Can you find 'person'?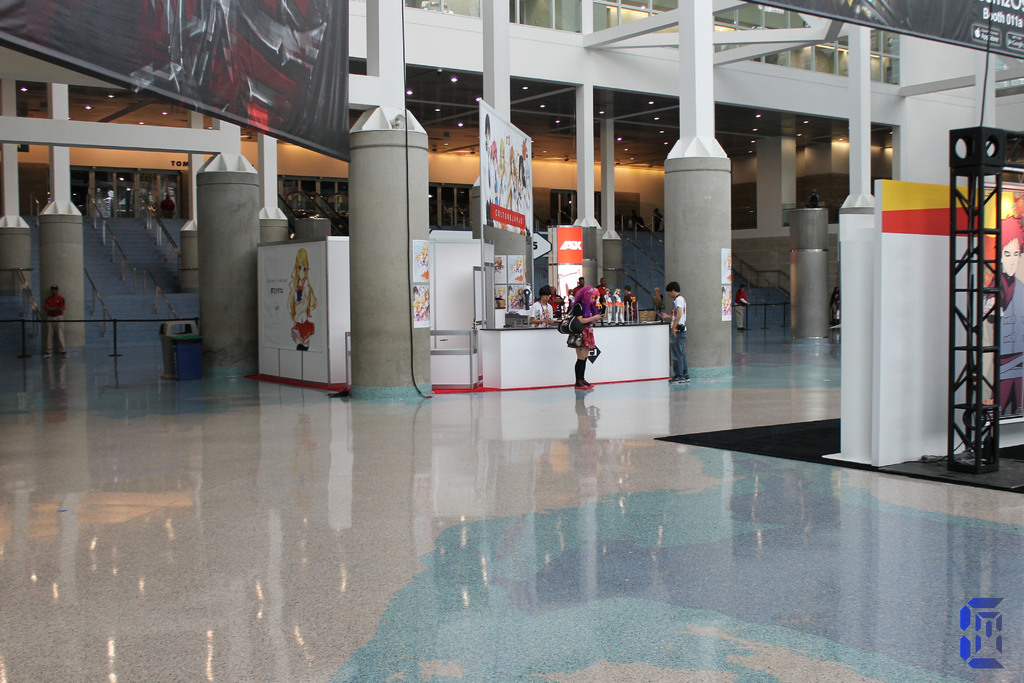
Yes, bounding box: l=415, t=283, r=428, b=321.
